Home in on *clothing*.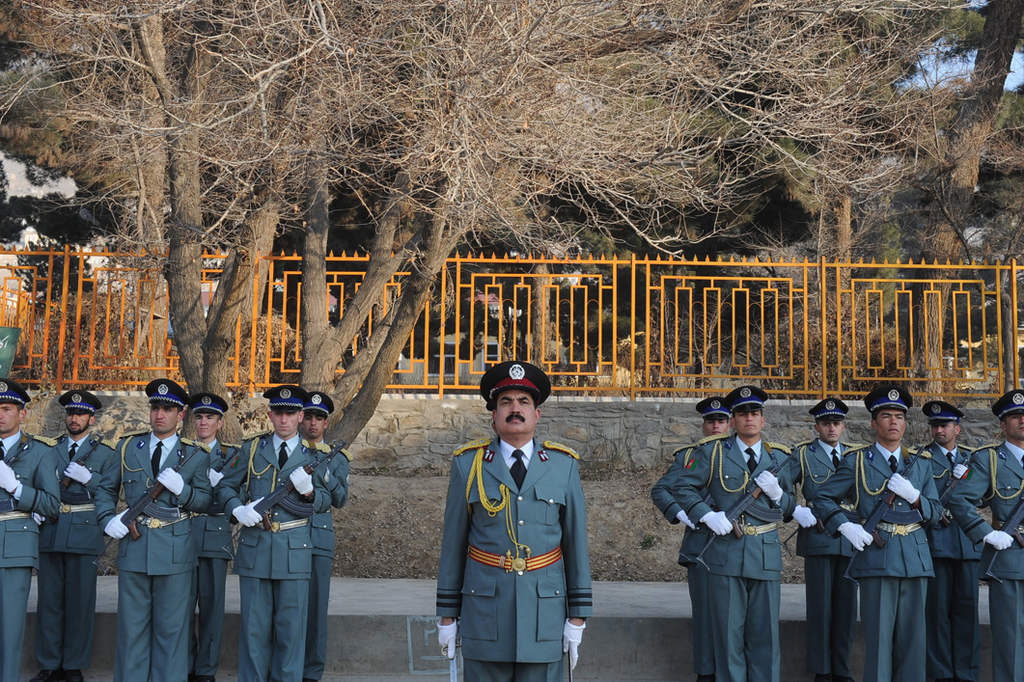
Homed in at (910, 444, 970, 678).
